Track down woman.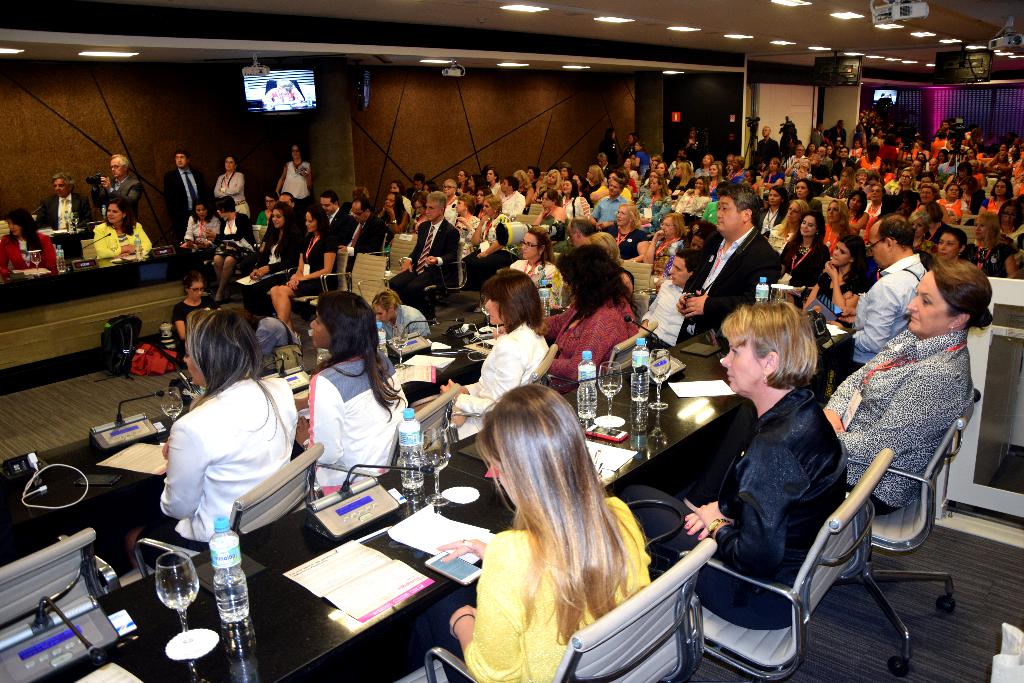
Tracked to select_region(466, 194, 520, 283).
